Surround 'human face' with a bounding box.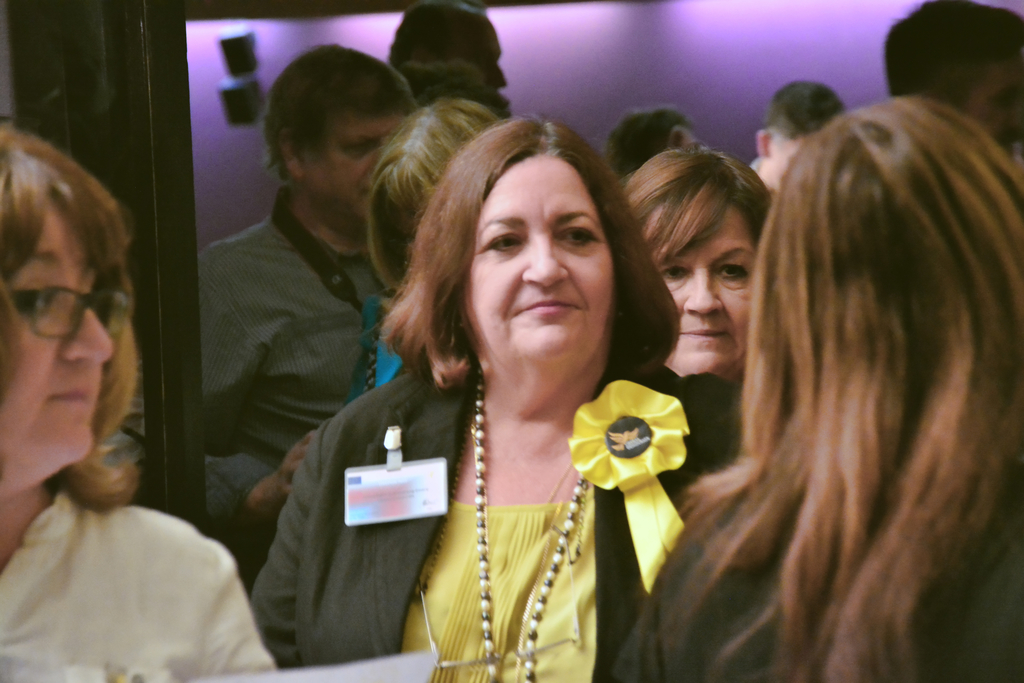
locate(461, 157, 618, 358).
